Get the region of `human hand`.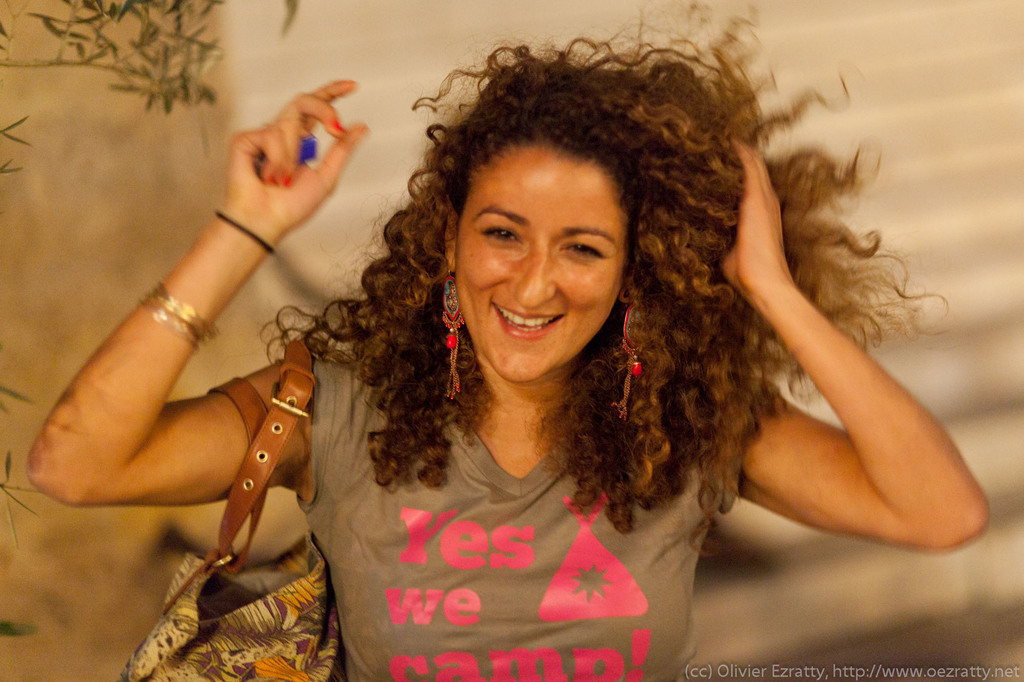
rect(715, 135, 791, 308).
